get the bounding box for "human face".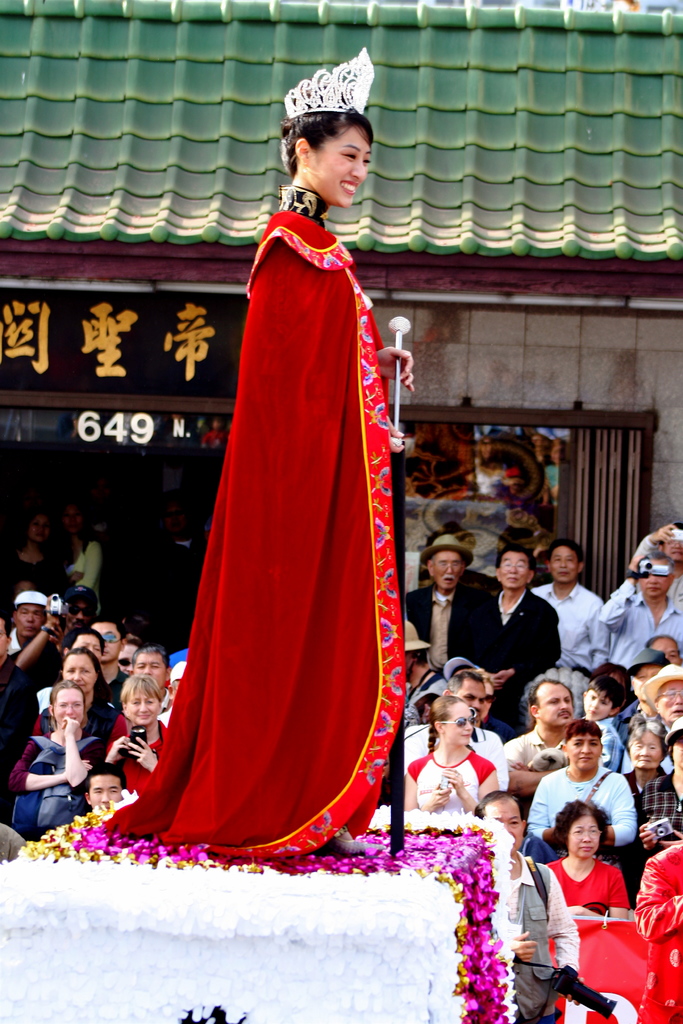
BBox(653, 638, 682, 662).
